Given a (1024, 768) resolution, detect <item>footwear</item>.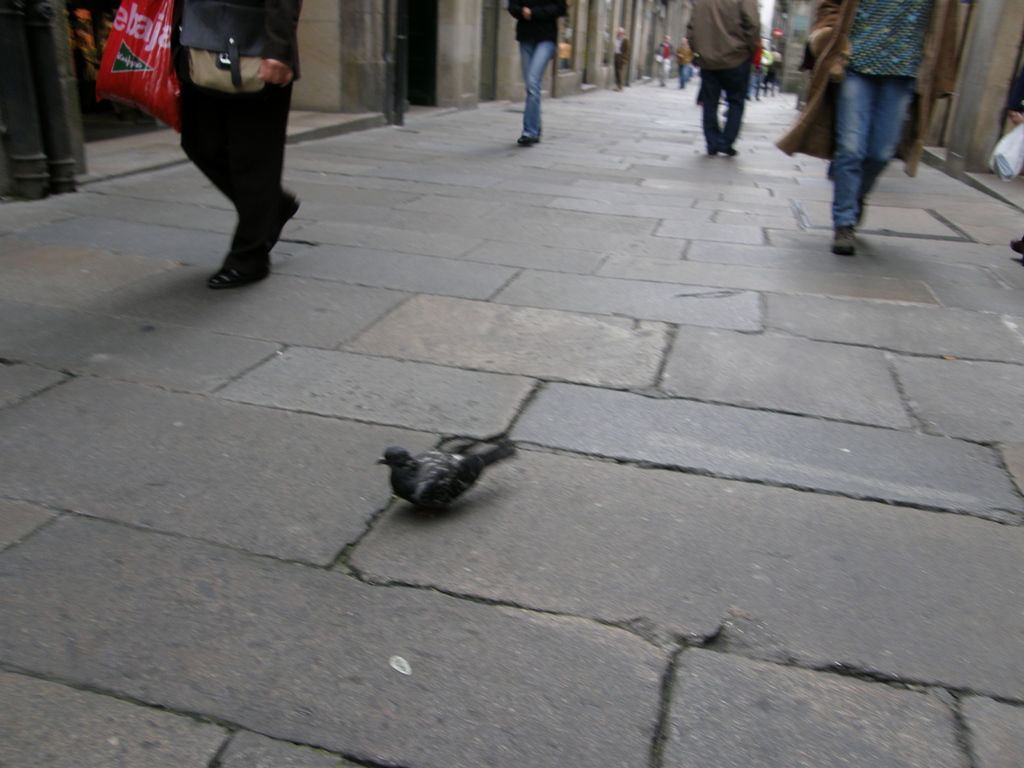
[520,136,535,145].
